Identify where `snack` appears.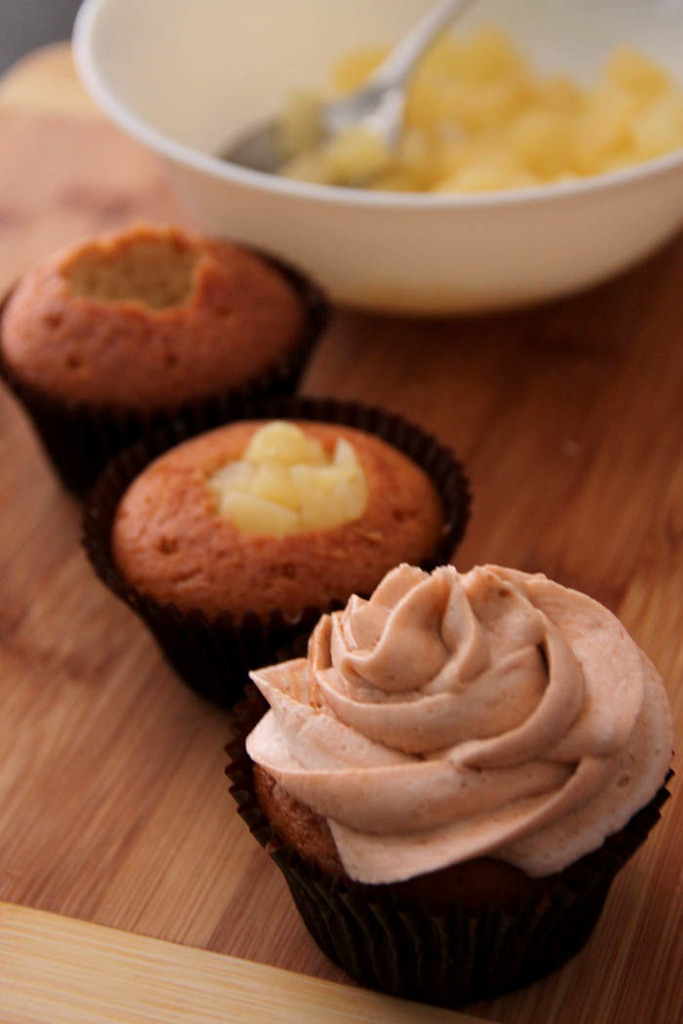
Appears at rect(78, 393, 475, 700).
